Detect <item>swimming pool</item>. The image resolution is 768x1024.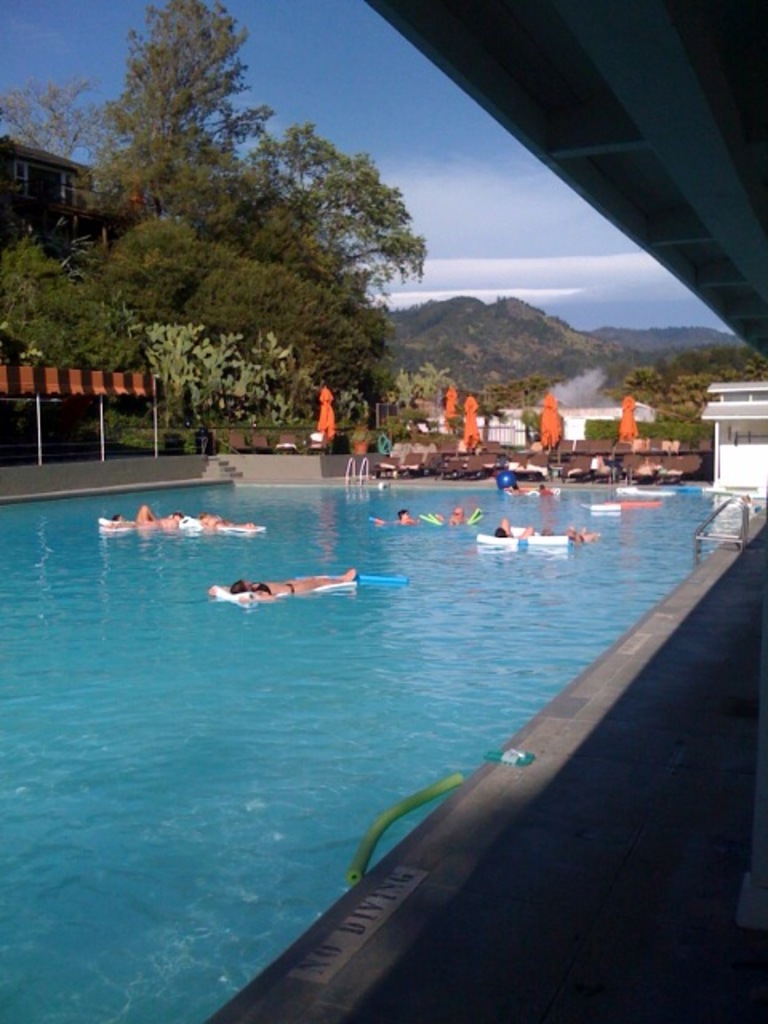
rect(0, 478, 712, 1022).
